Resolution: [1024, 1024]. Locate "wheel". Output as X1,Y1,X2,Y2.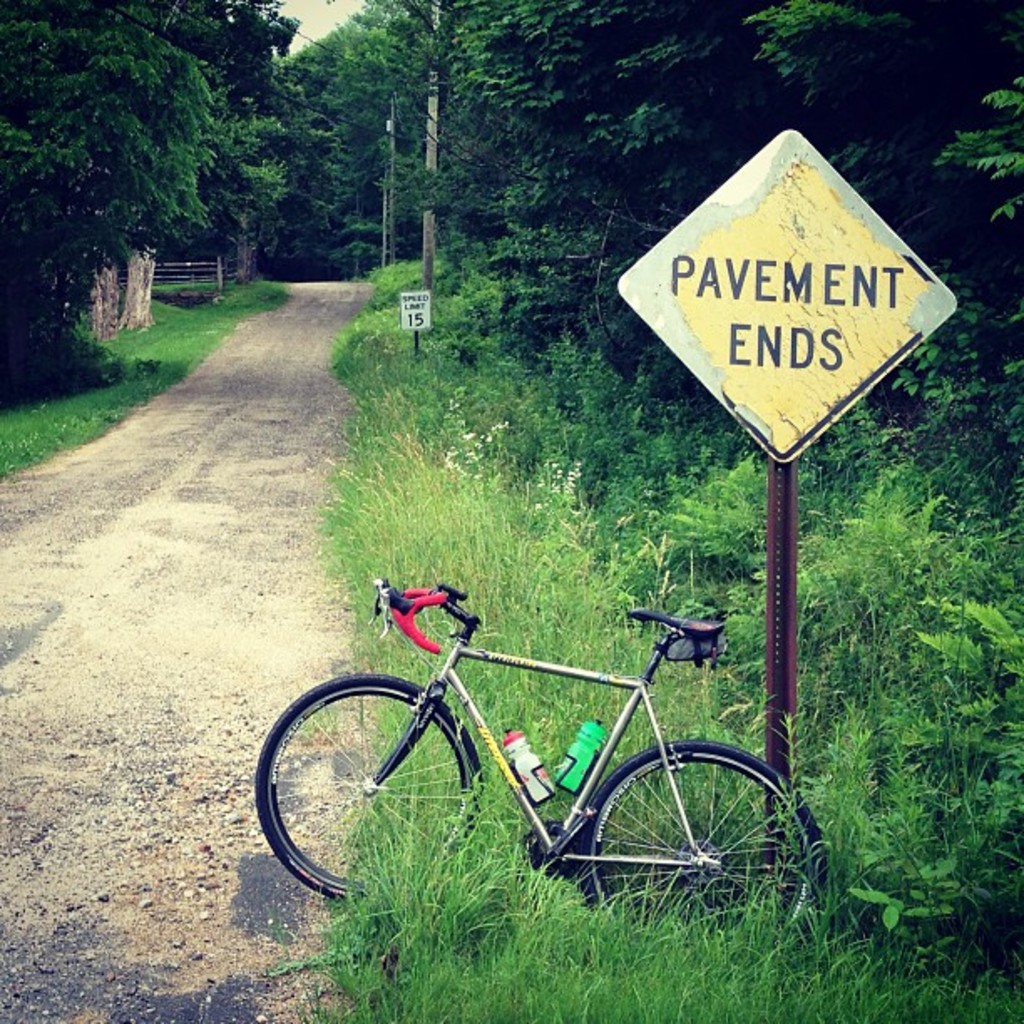
273,683,497,914.
